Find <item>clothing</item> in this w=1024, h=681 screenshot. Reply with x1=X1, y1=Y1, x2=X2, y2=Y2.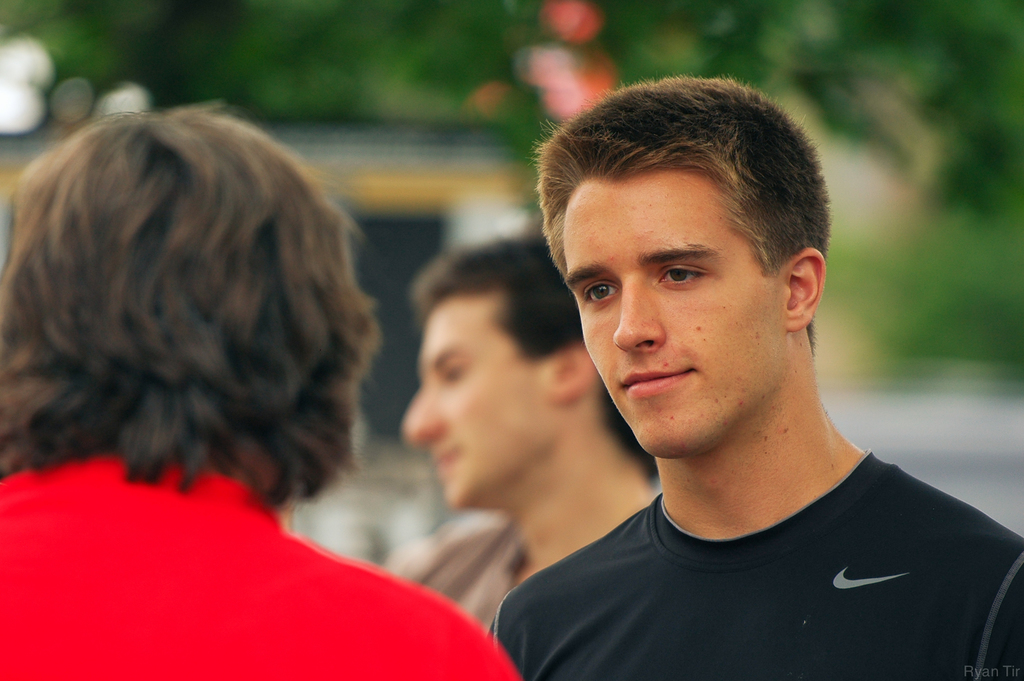
x1=0, y1=453, x2=525, y2=680.
